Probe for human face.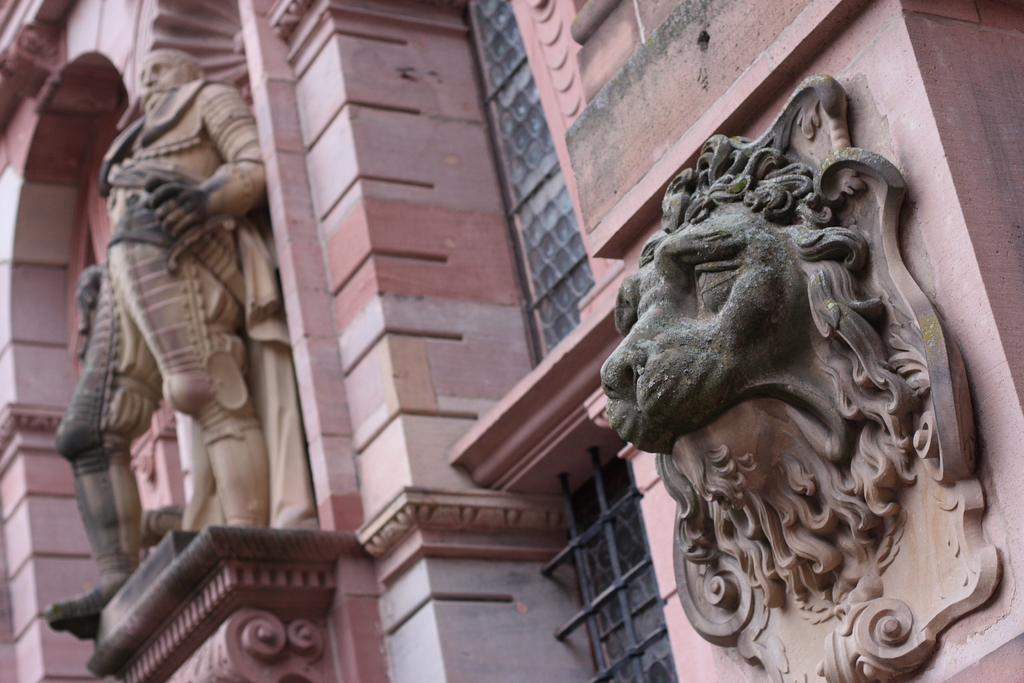
Probe result: pyautogui.locateOnScreen(136, 49, 188, 109).
